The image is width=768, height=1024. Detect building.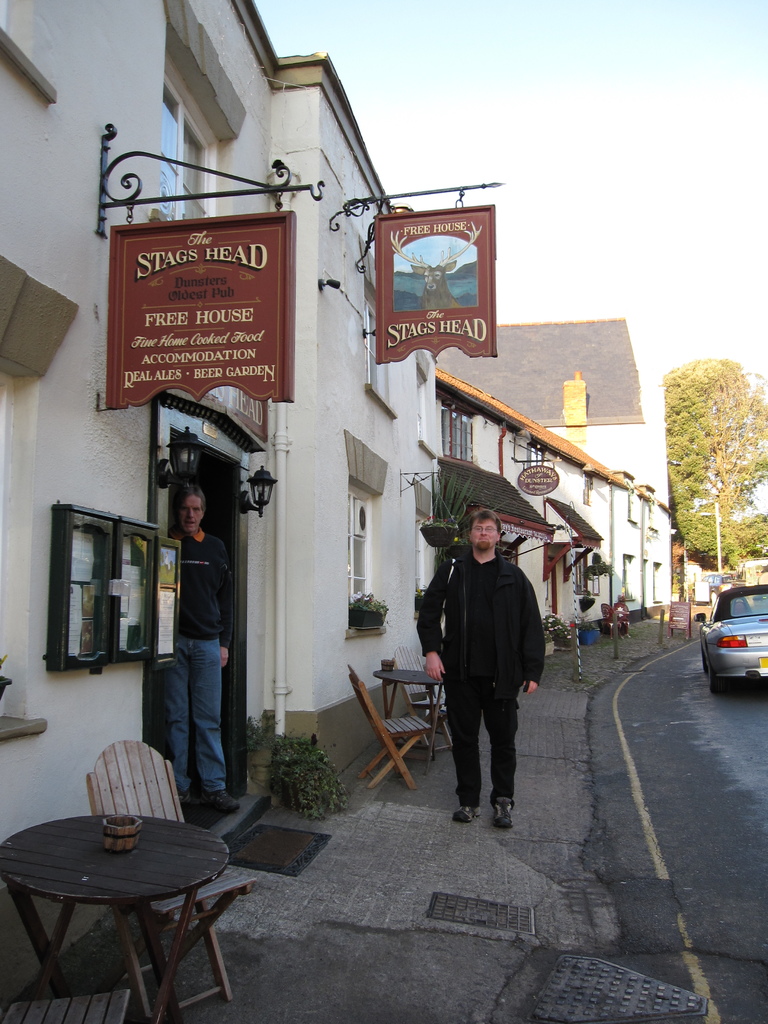
Detection: (0, 1, 438, 888).
